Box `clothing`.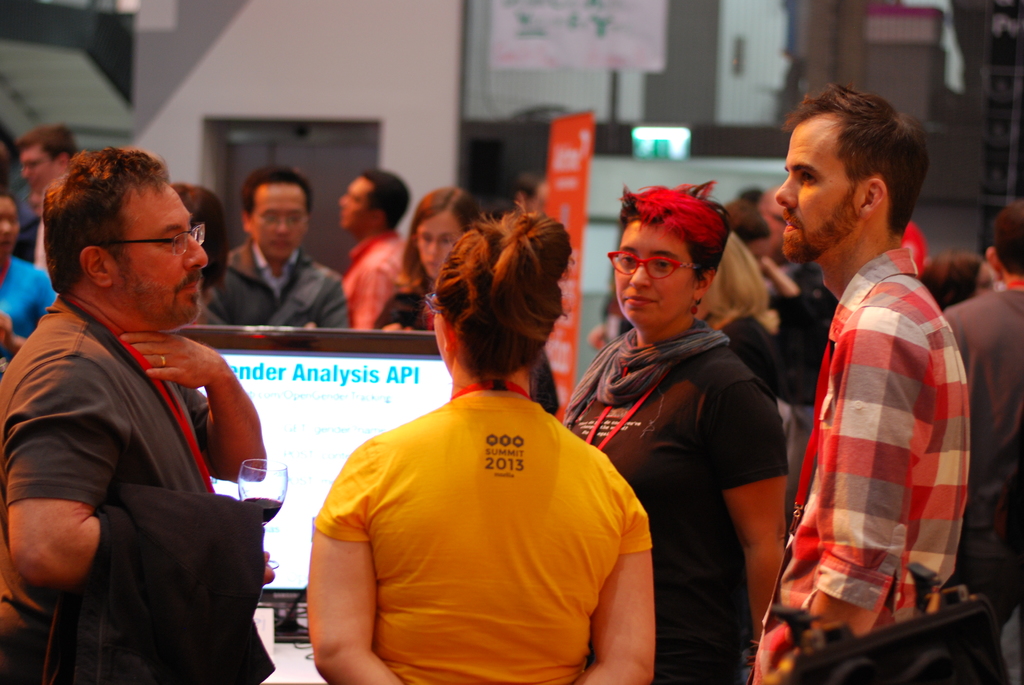
(x1=206, y1=235, x2=351, y2=331).
